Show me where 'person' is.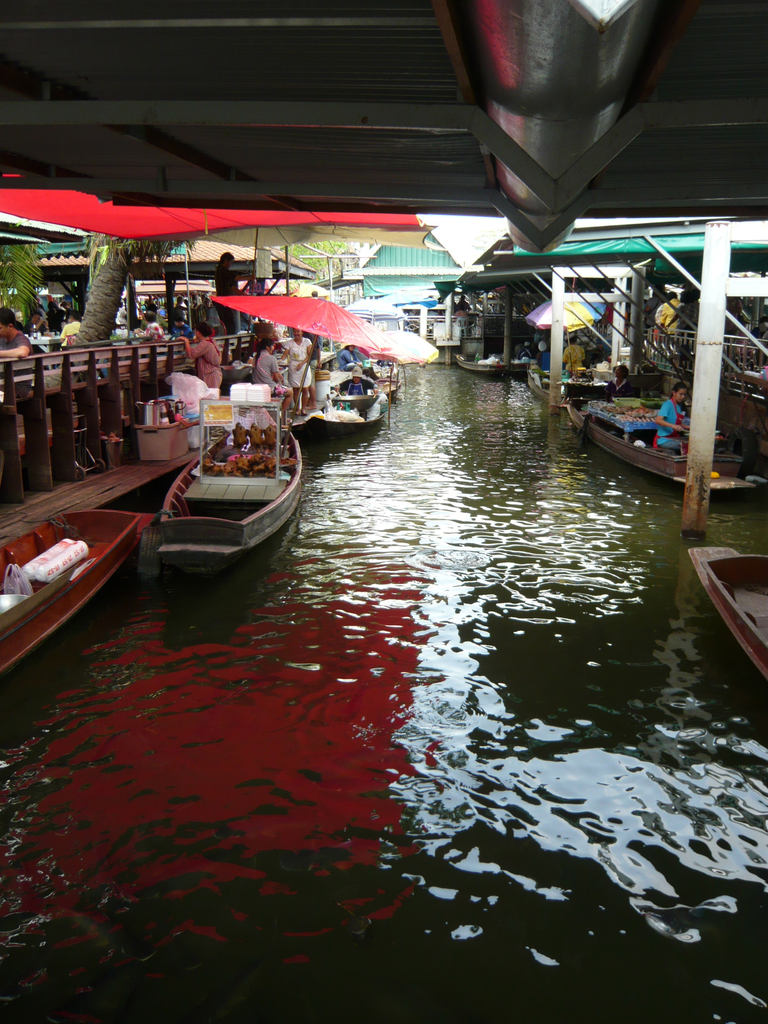
'person' is at (left=455, top=295, right=474, bottom=316).
